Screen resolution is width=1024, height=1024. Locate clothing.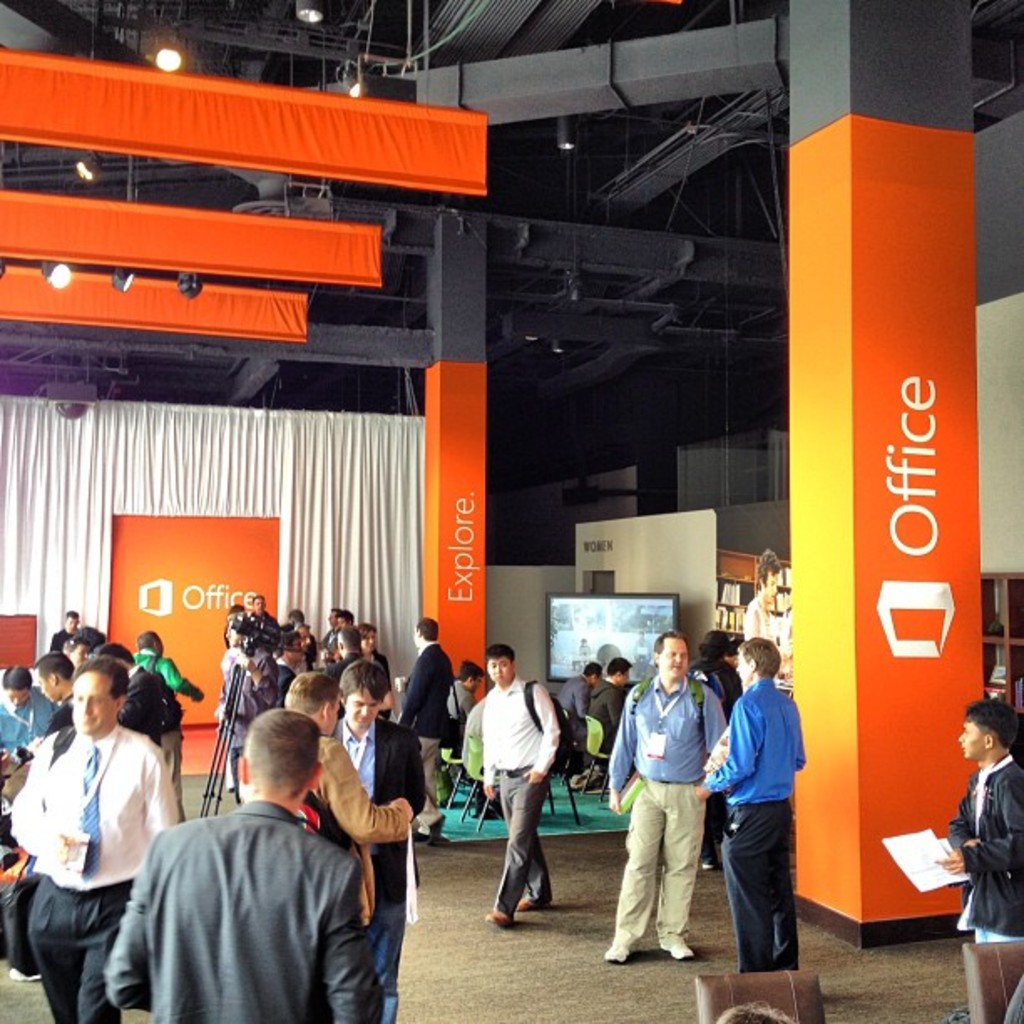
607, 673, 728, 950.
